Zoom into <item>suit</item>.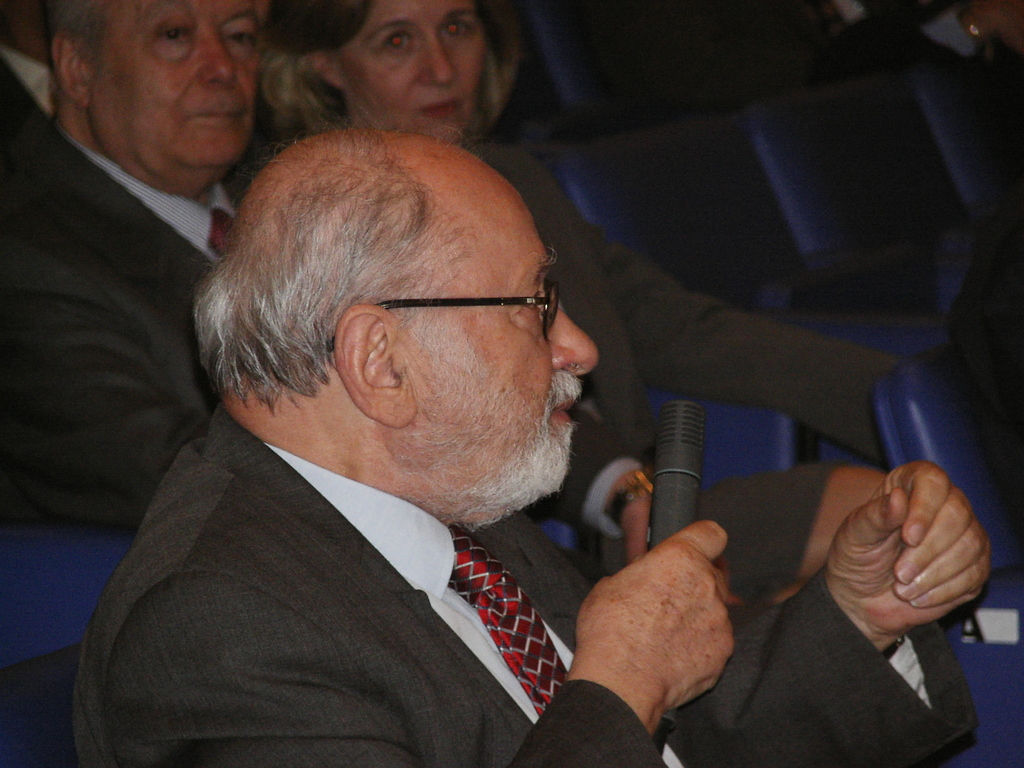
Zoom target: [left=26, top=365, right=671, bottom=758].
